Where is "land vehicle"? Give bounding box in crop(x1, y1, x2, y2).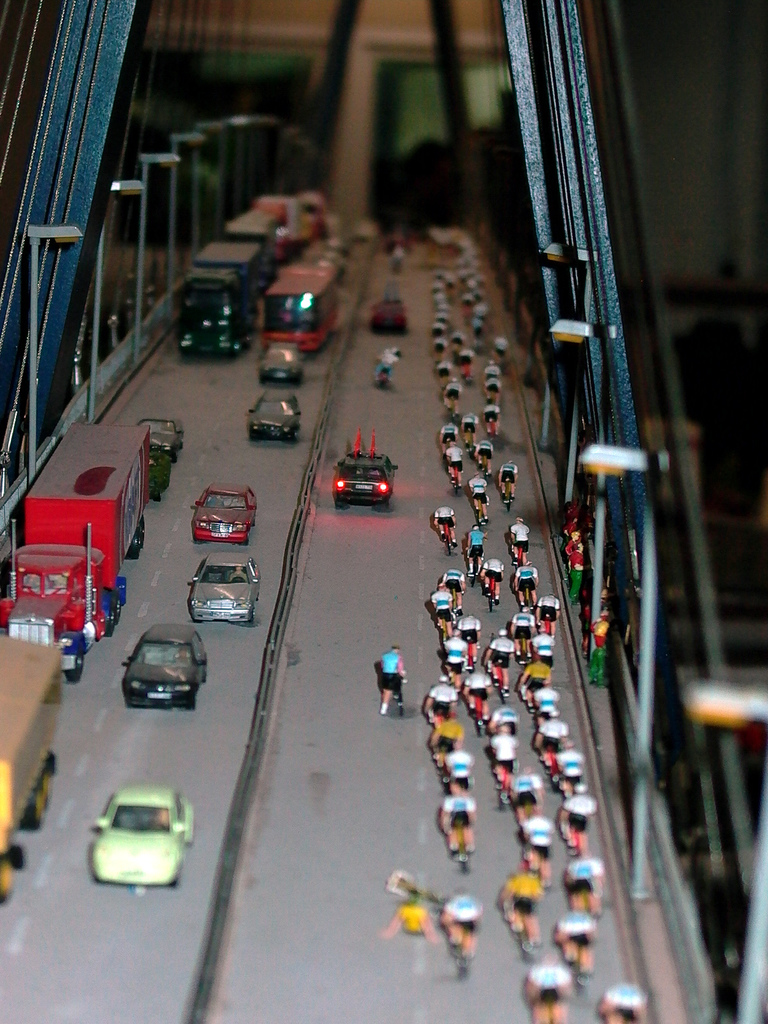
crop(245, 391, 305, 449).
